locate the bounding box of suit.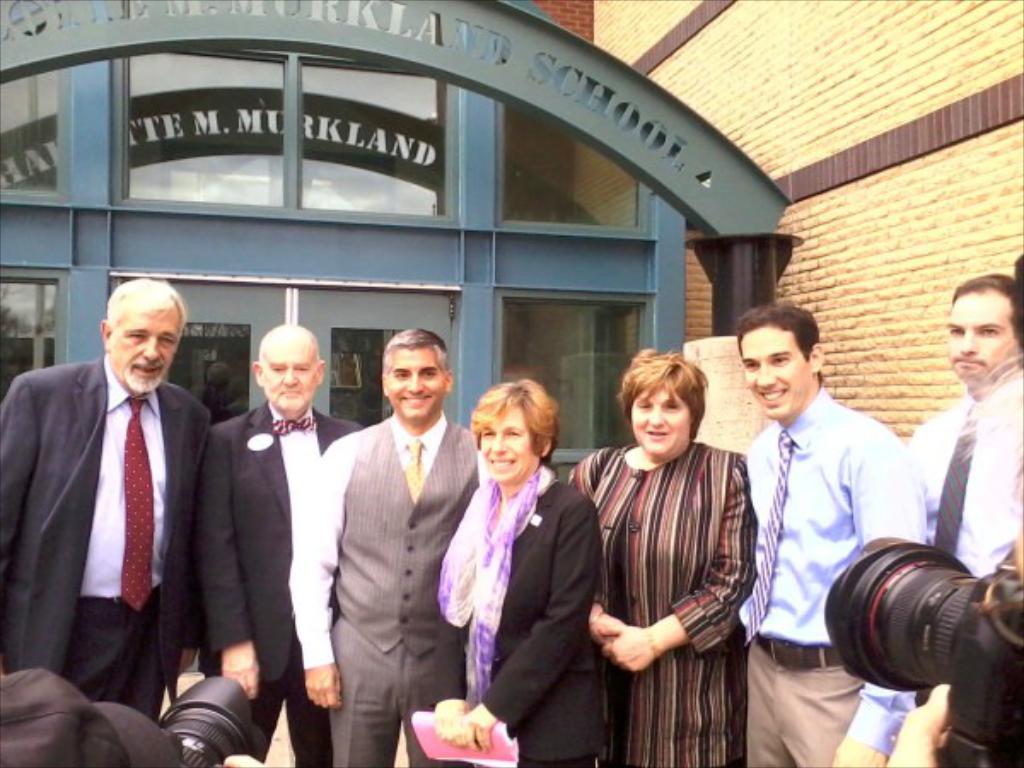
Bounding box: [x1=435, y1=471, x2=602, y2=766].
